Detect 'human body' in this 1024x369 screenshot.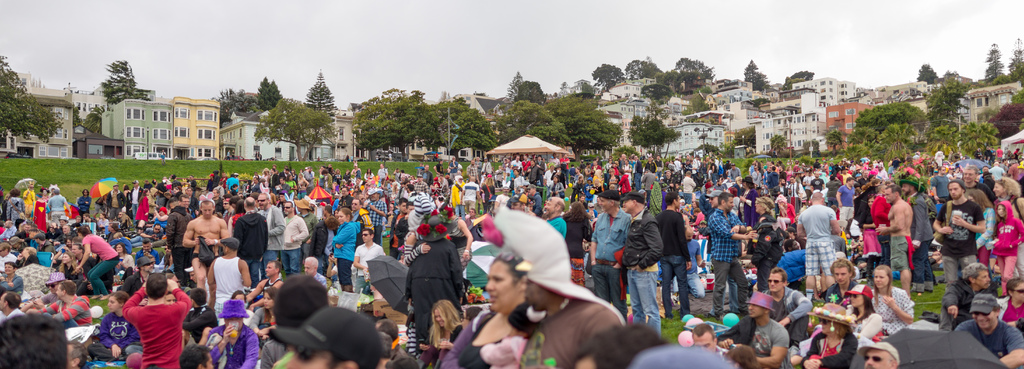
Detection: {"left": 630, "top": 155, "right": 643, "bottom": 185}.
